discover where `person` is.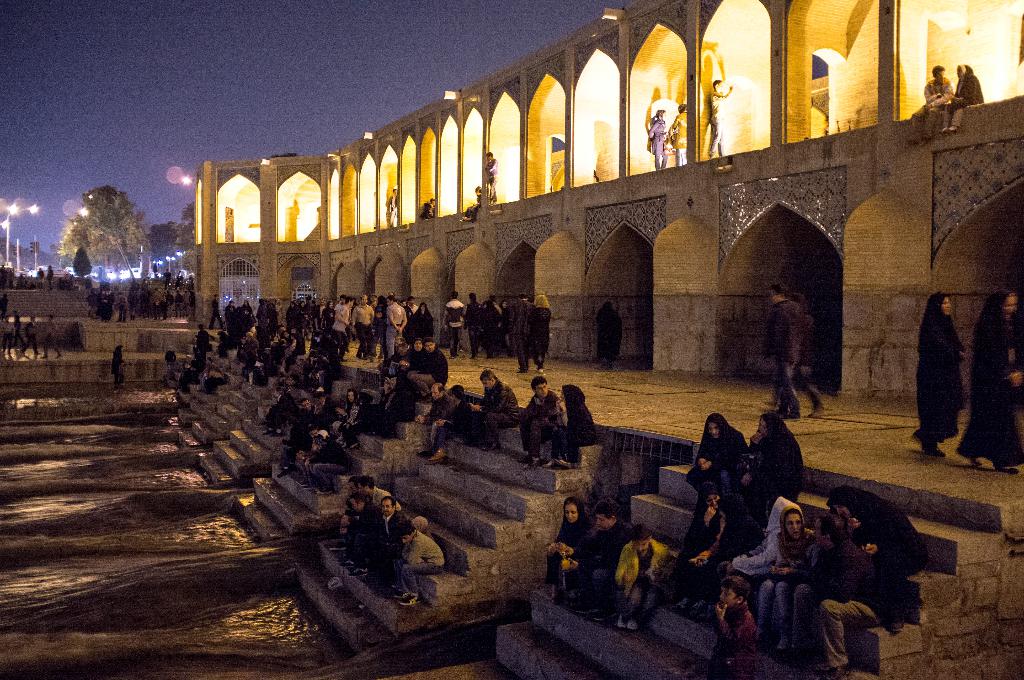
Discovered at bbox(701, 70, 733, 162).
